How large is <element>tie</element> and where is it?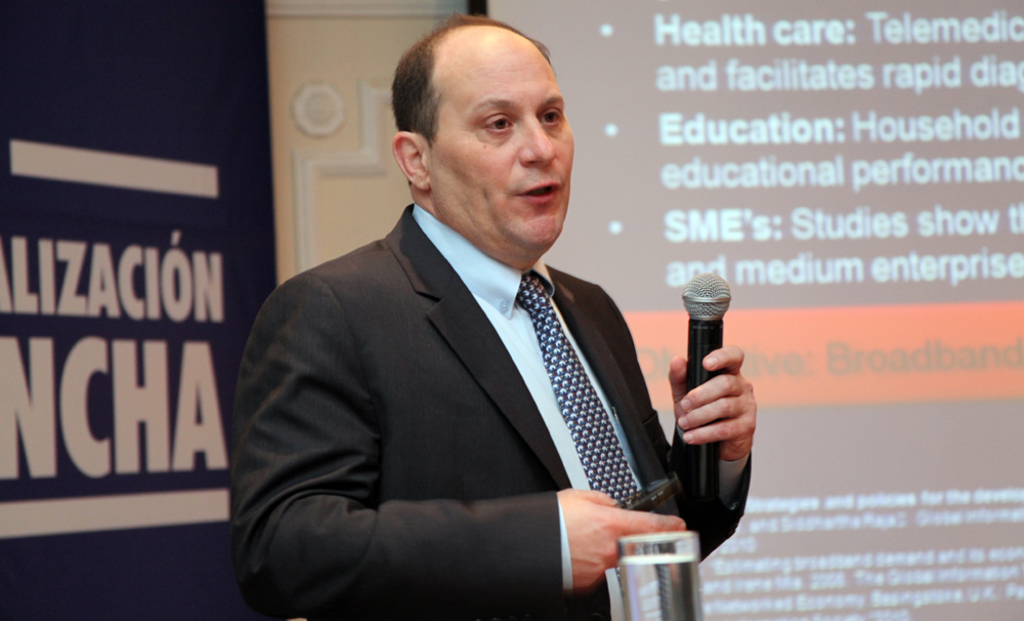
Bounding box: {"left": 511, "top": 266, "right": 647, "bottom": 605}.
